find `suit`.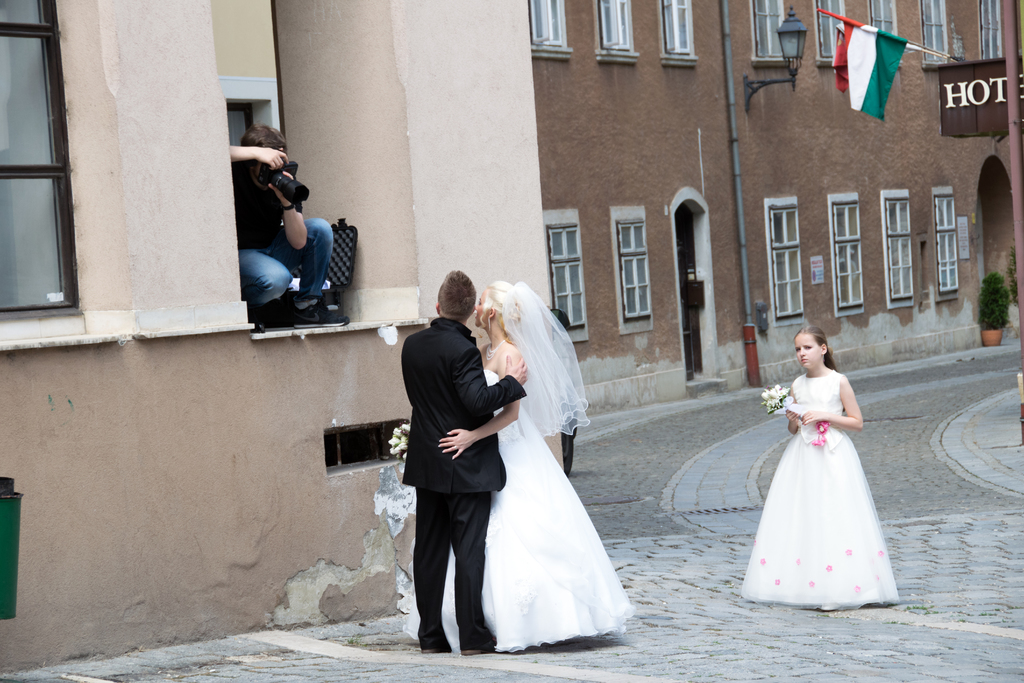
[398, 318, 531, 647].
